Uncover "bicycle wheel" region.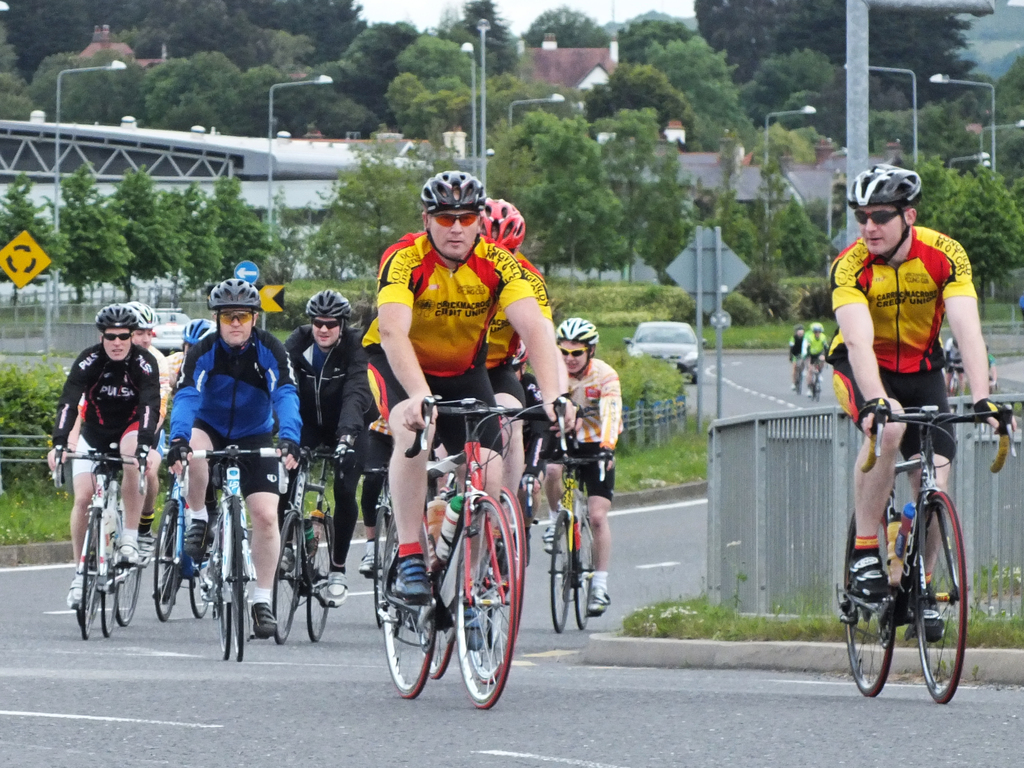
Uncovered: left=273, top=508, right=300, bottom=647.
